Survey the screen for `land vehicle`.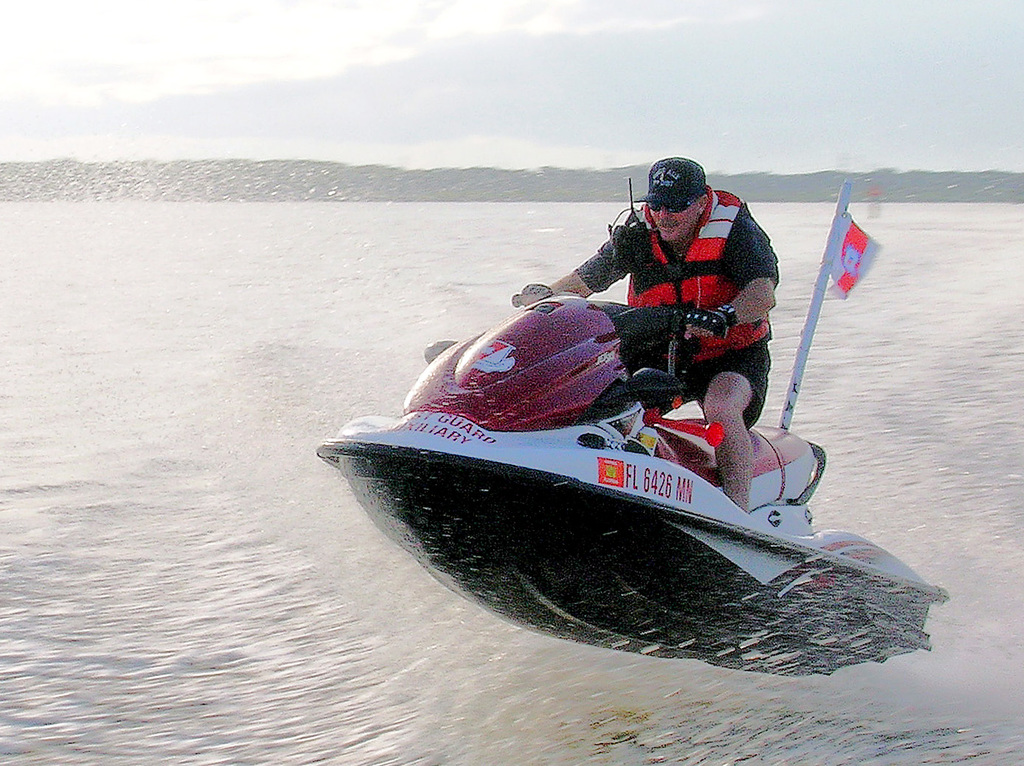
Survey found: l=317, t=225, r=940, b=672.
